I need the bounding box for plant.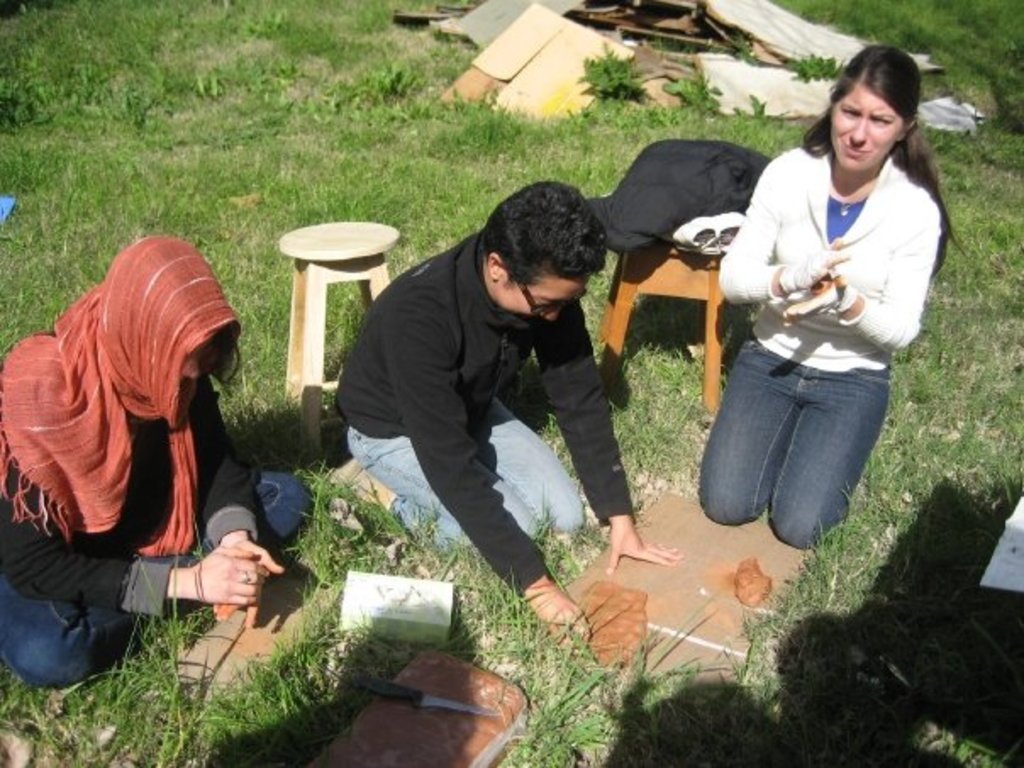
Here it is: [x1=912, y1=124, x2=1022, y2=207].
